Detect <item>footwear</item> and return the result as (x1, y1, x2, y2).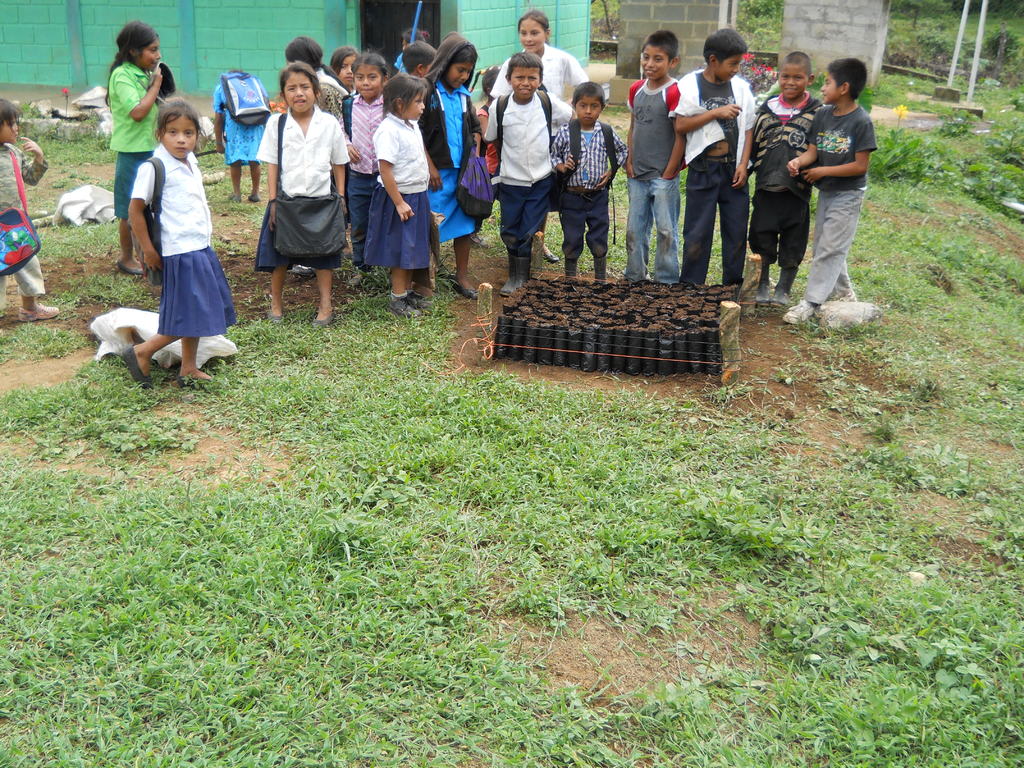
(111, 255, 143, 276).
